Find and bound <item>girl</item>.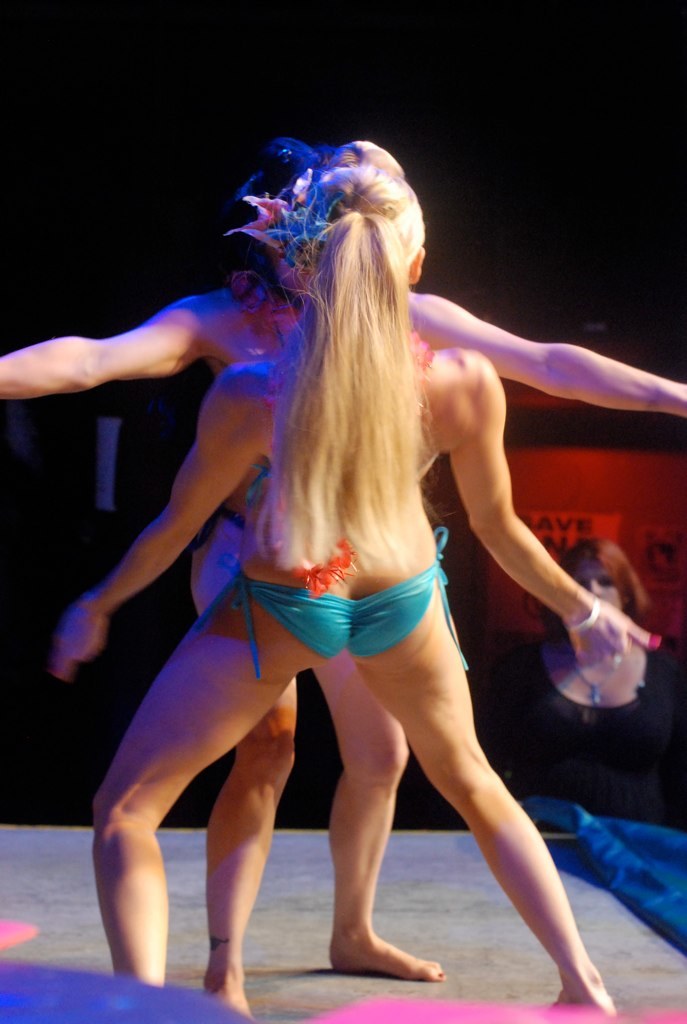
Bound: crop(0, 138, 686, 1023).
